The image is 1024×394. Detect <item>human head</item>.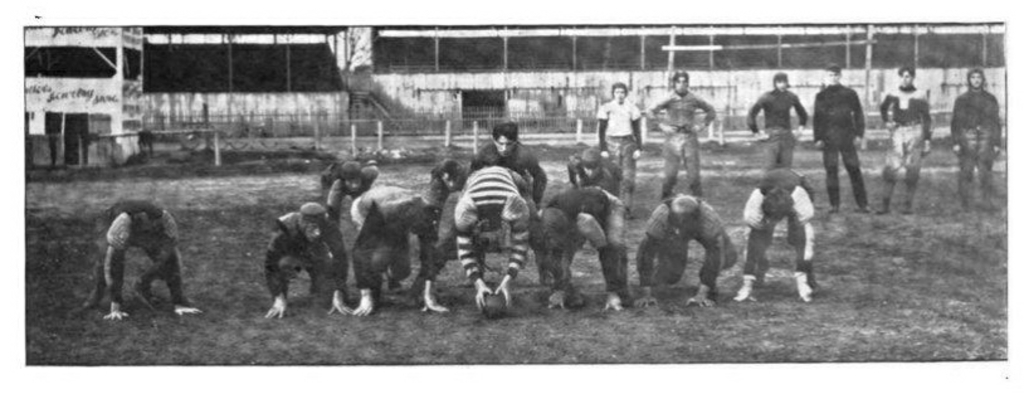
Detection: 613:81:630:99.
